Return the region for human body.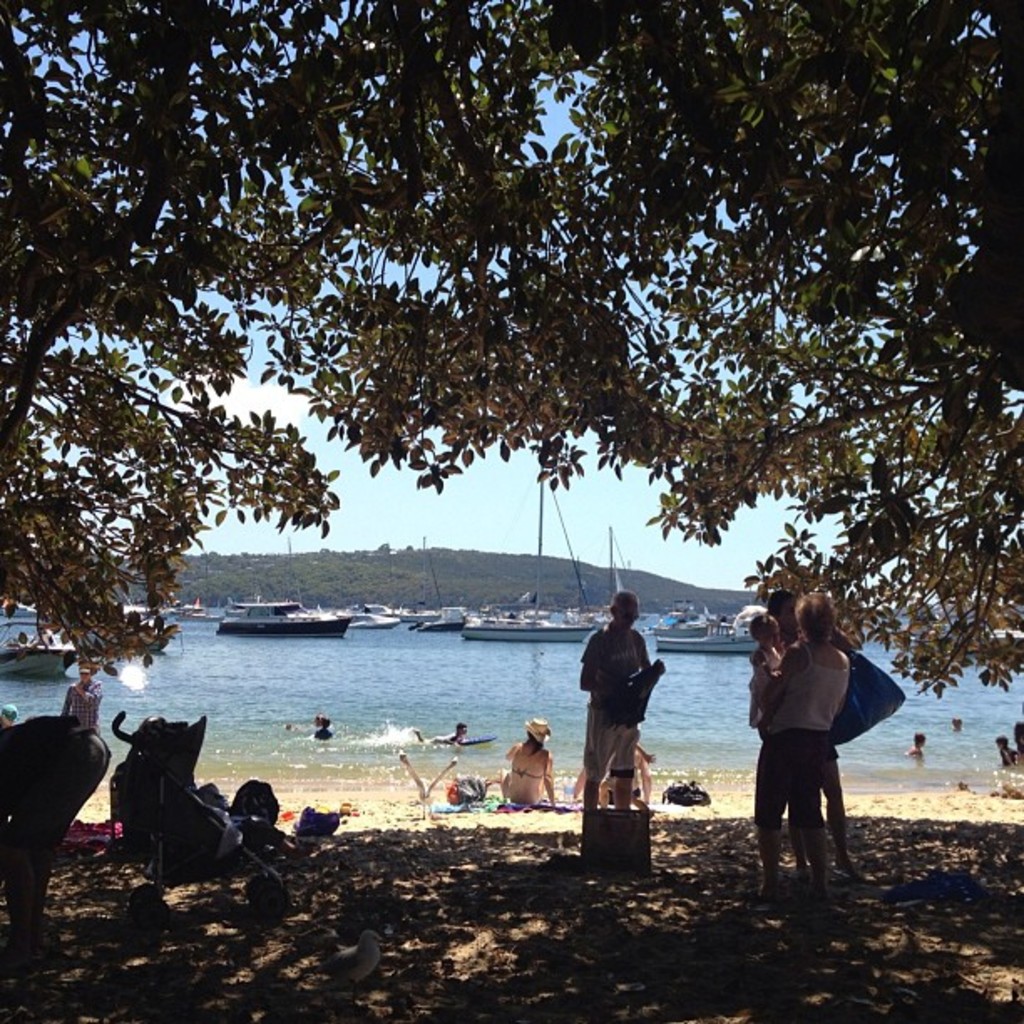
[left=413, top=724, right=463, bottom=743].
